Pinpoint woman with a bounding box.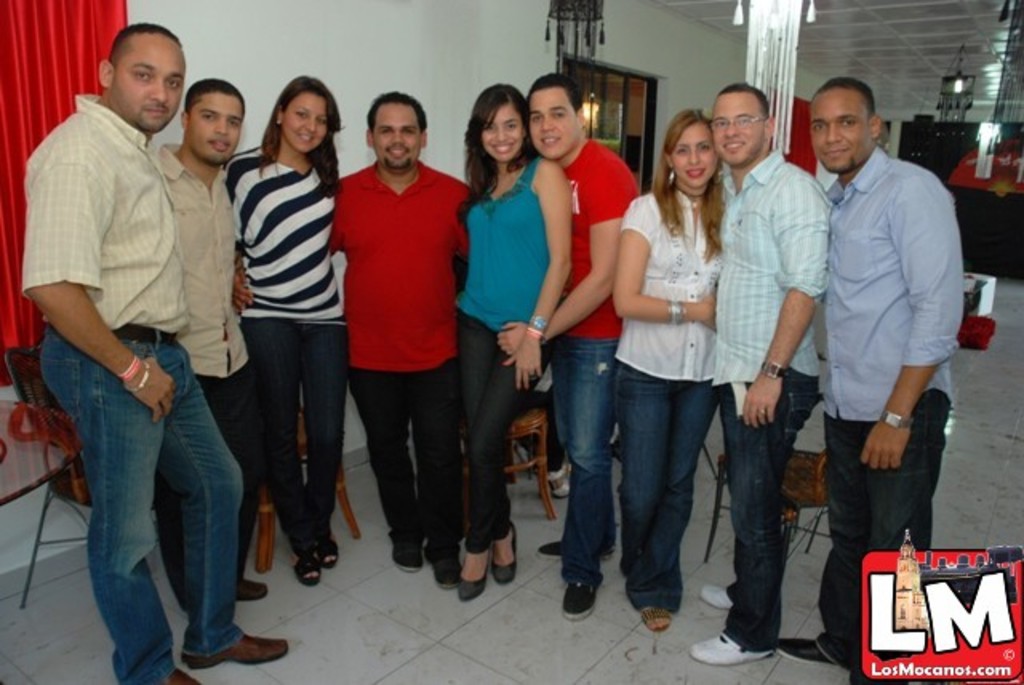
(221, 62, 360, 583).
